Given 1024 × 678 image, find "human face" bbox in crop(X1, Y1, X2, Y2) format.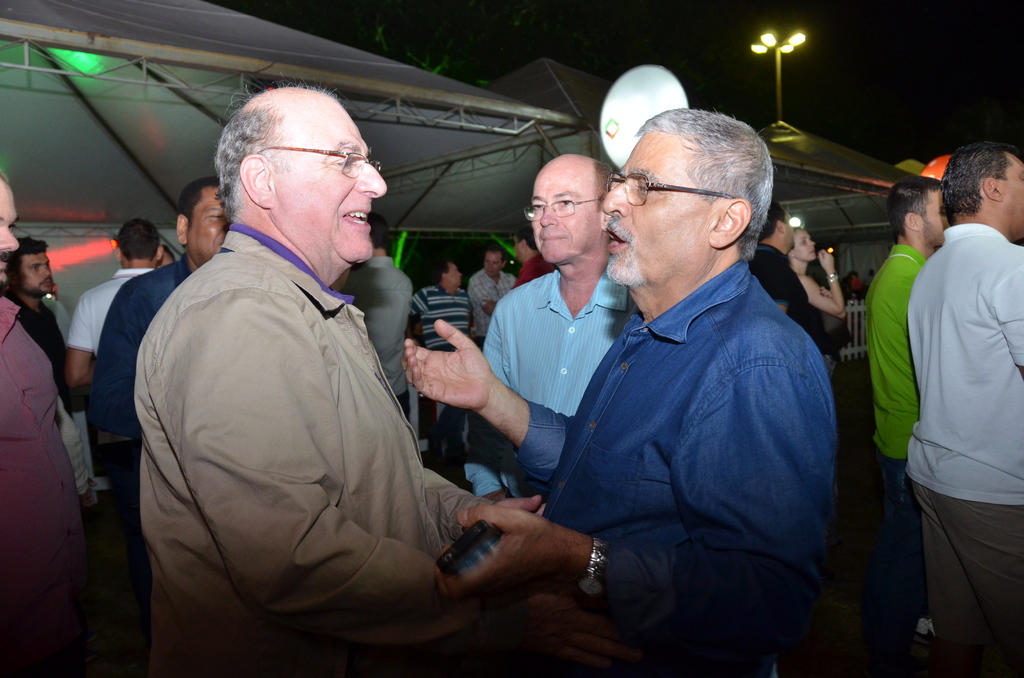
crop(484, 251, 500, 277).
